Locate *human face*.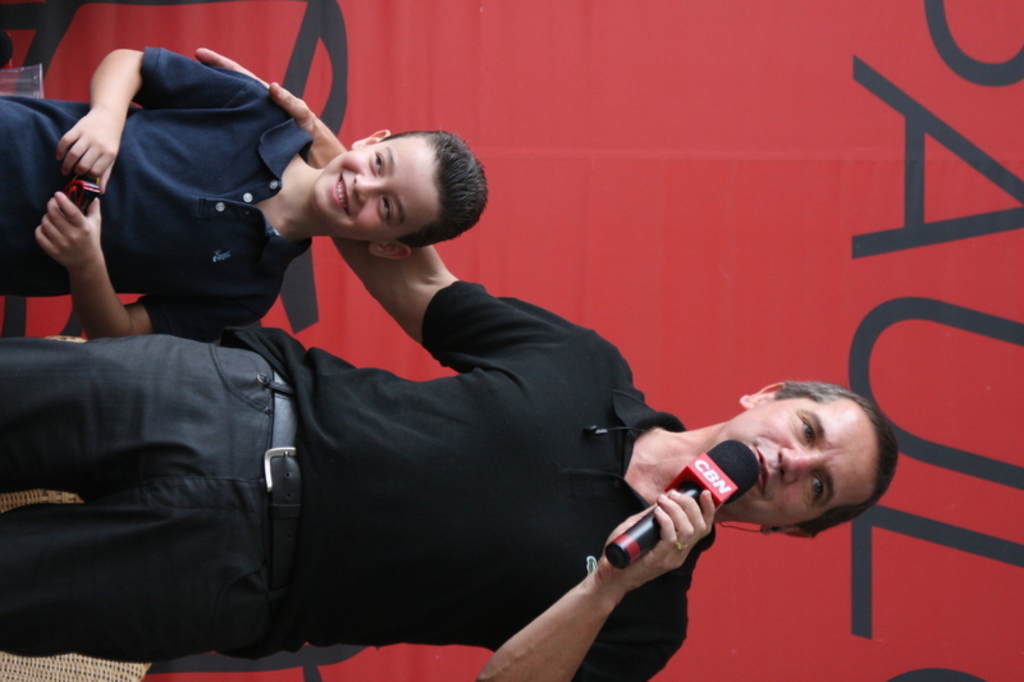
Bounding box: <region>312, 142, 451, 250</region>.
